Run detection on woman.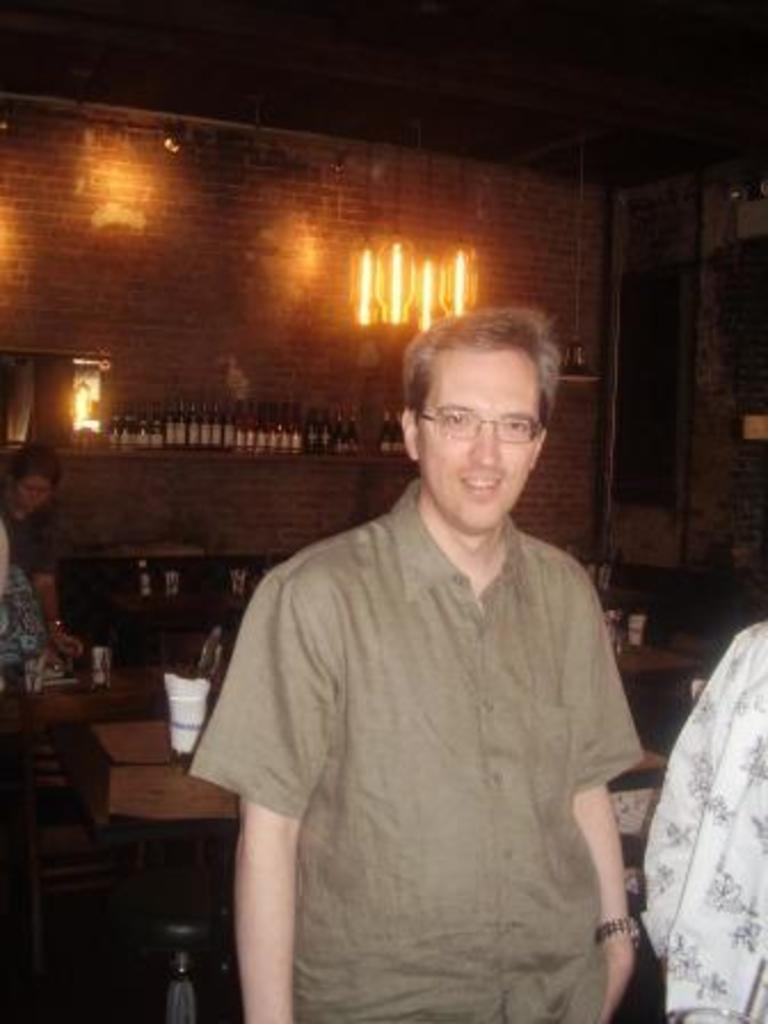
Result: {"x1": 0, "y1": 434, "x2": 85, "y2": 656}.
